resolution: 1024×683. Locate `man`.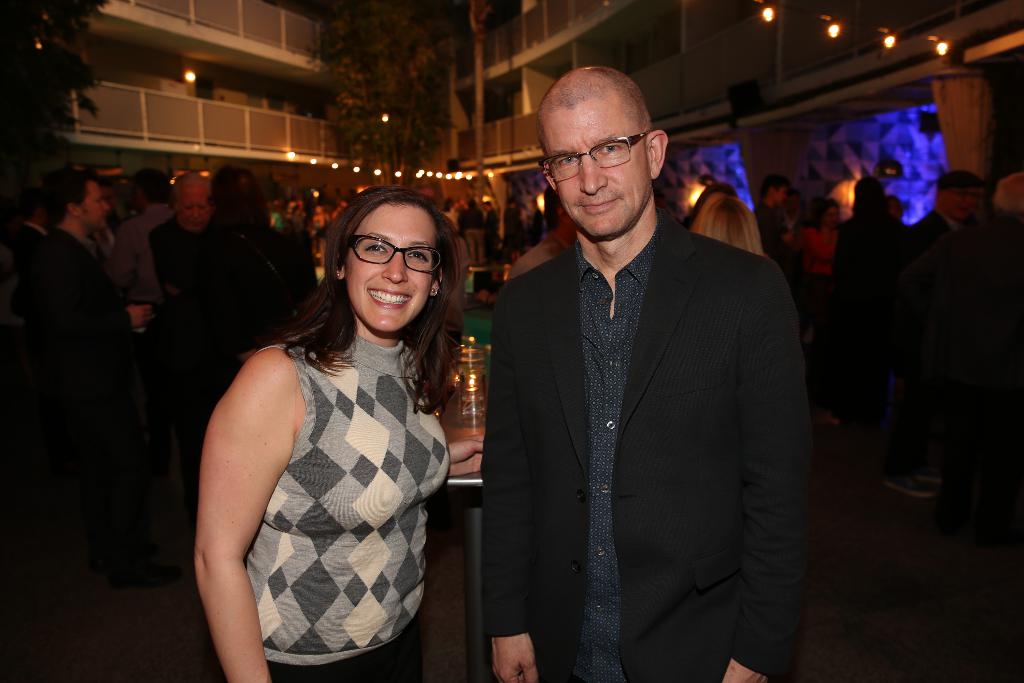
select_region(483, 62, 815, 682).
